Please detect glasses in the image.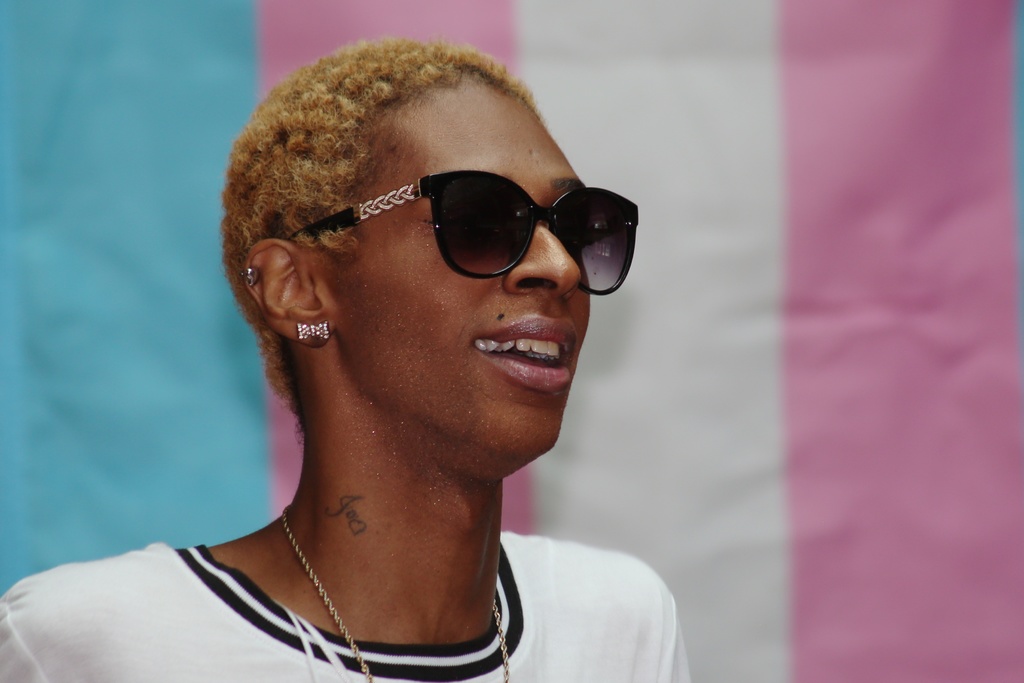
bbox=[259, 152, 641, 281].
